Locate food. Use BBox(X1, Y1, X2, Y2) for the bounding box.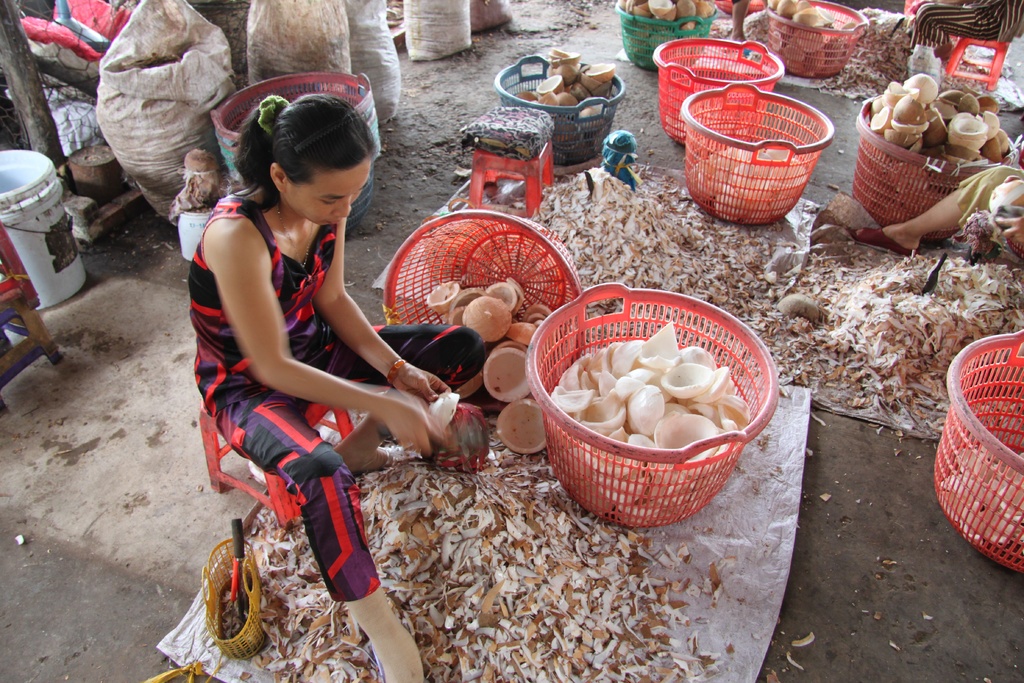
BBox(618, 0, 715, 69).
